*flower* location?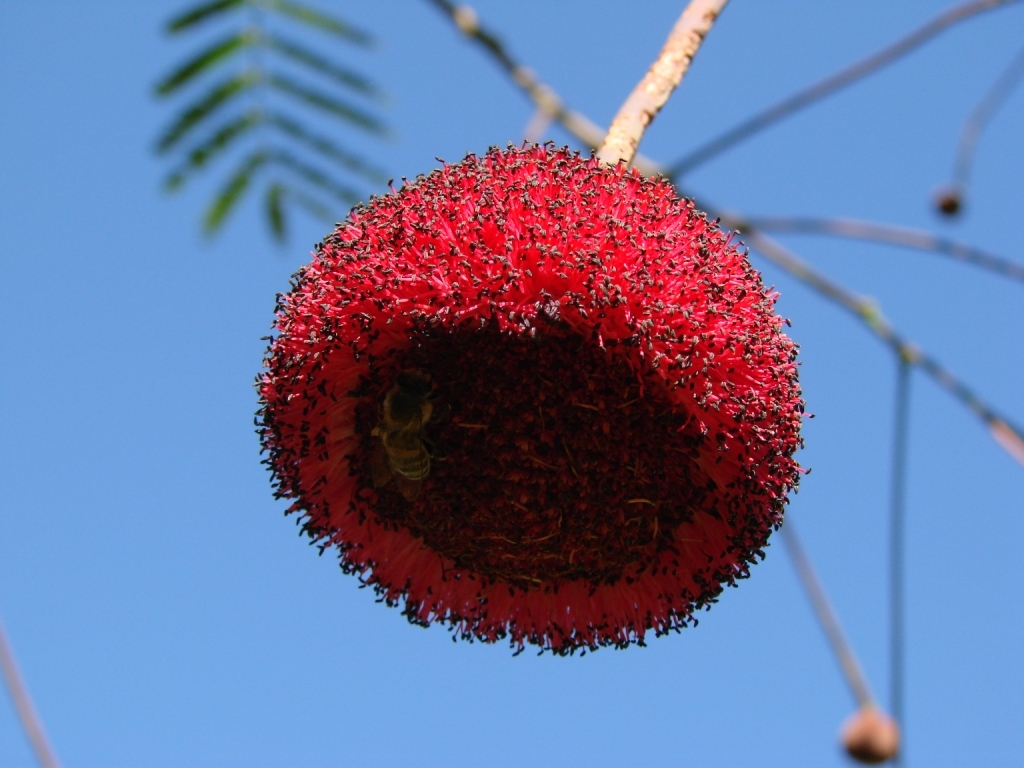
rect(284, 88, 902, 661)
